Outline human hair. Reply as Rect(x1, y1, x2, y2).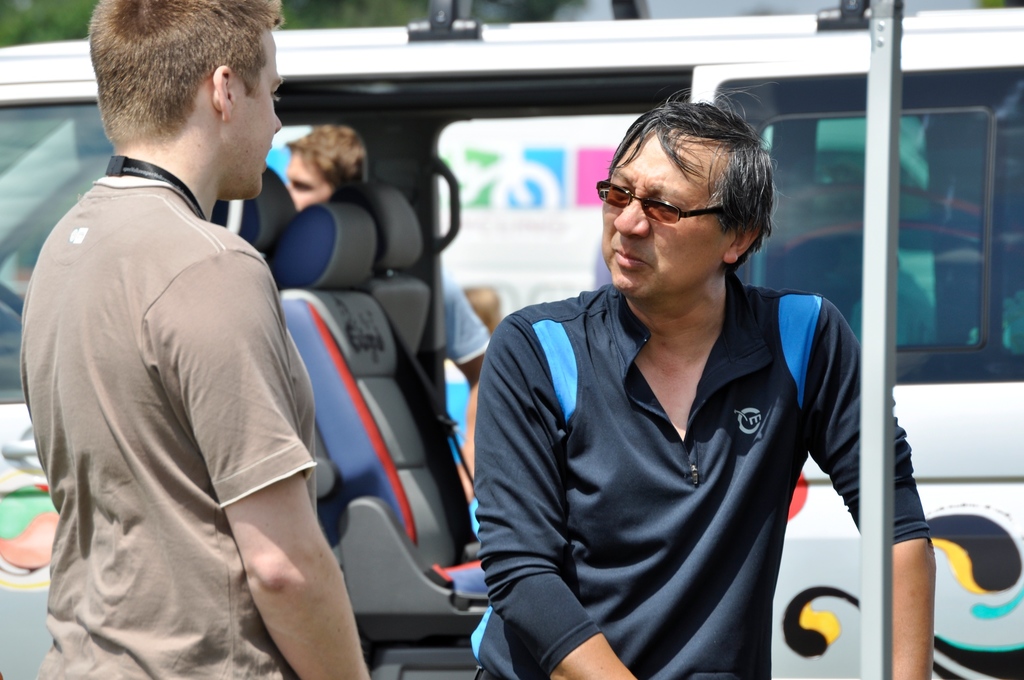
Rect(84, 0, 289, 156).
